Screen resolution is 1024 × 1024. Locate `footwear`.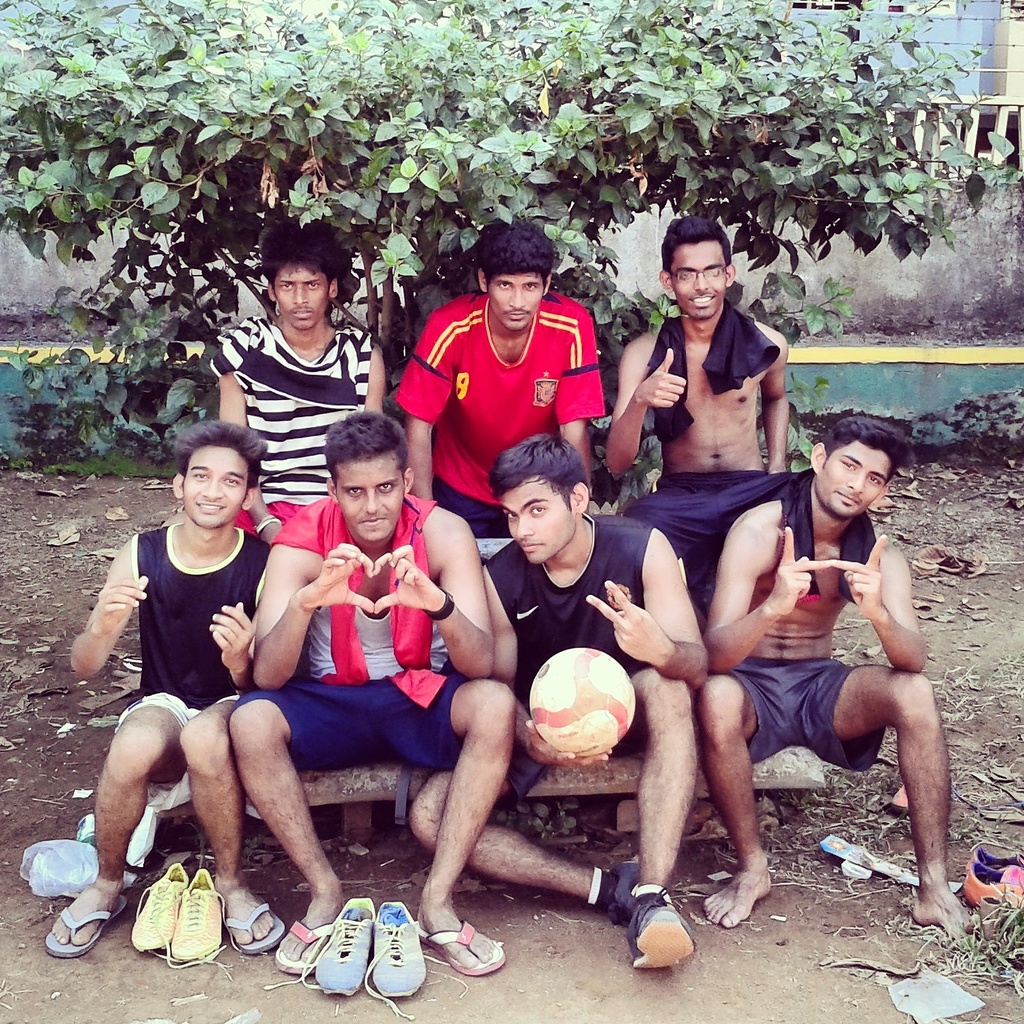
[x1=312, y1=898, x2=373, y2=995].
